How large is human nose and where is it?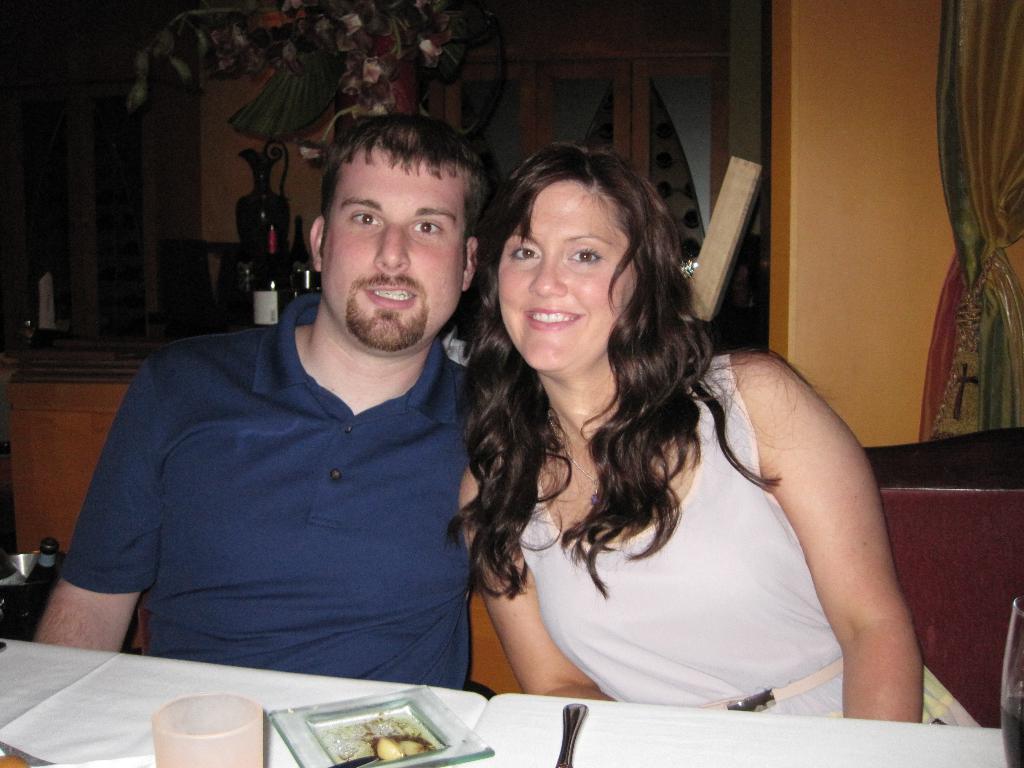
Bounding box: (x1=372, y1=226, x2=412, y2=269).
